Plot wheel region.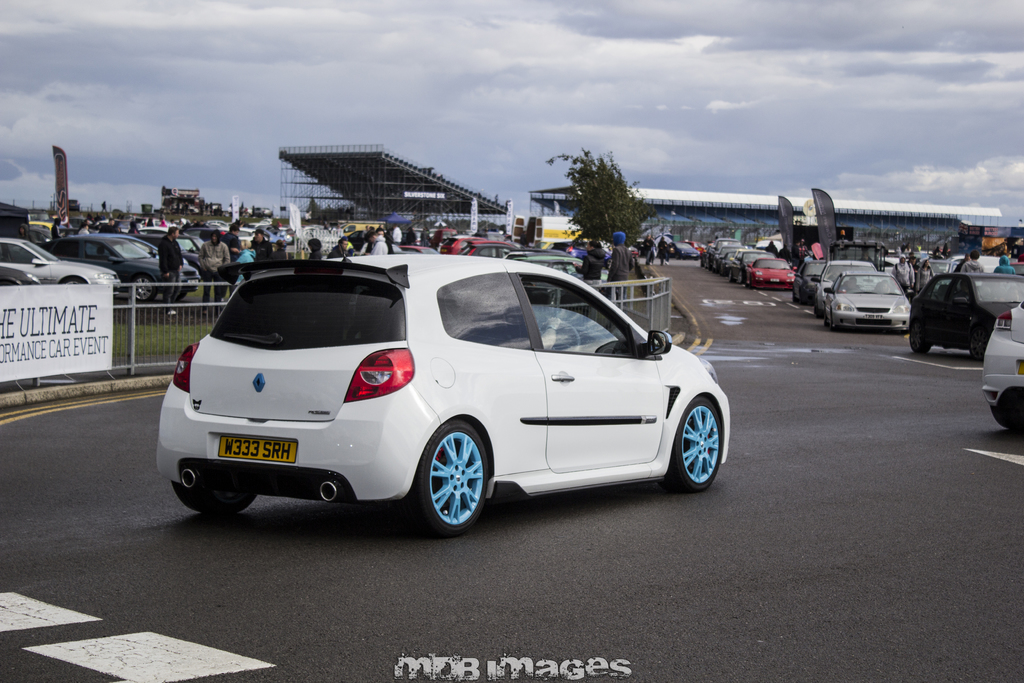
Plotted at {"x1": 829, "y1": 311, "x2": 837, "y2": 329}.
